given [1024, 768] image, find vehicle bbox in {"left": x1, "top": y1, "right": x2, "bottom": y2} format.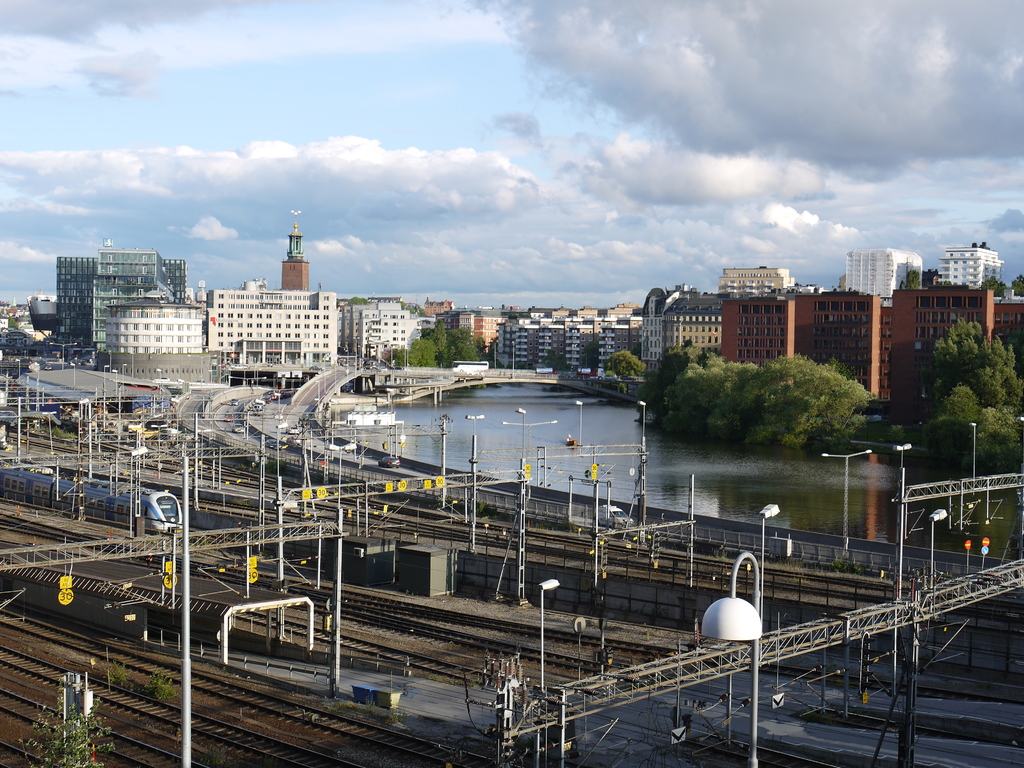
{"left": 232, "top": 423, "right": 243, "bottom": 433}.
